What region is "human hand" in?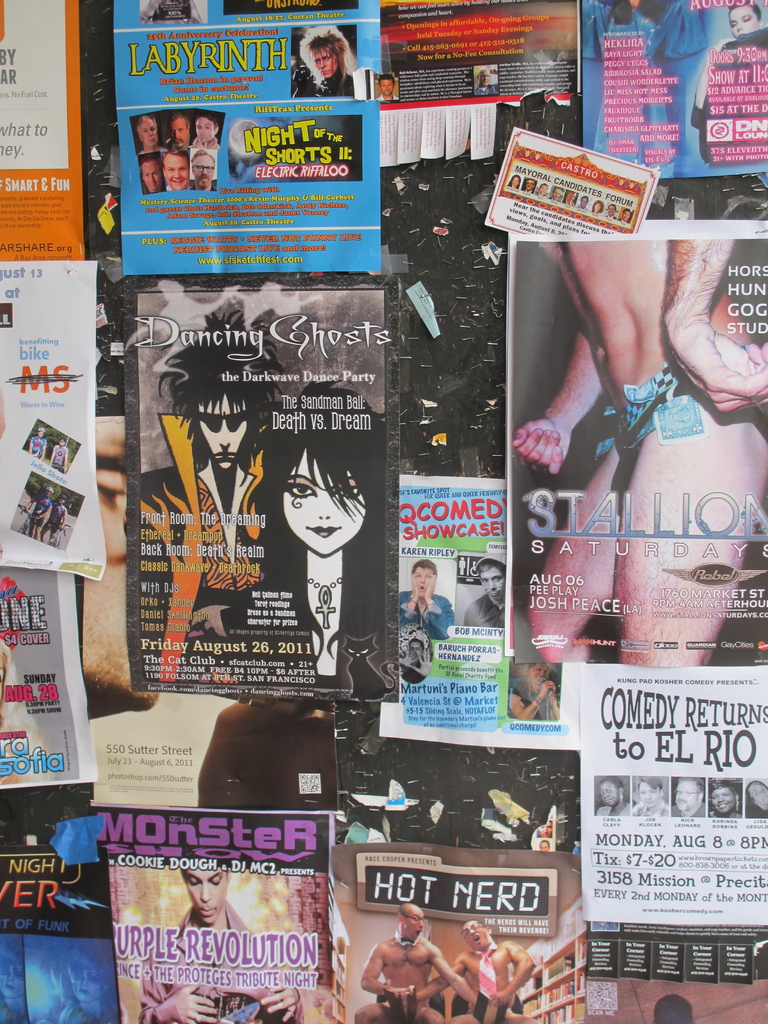
(172,981,217,1023).
